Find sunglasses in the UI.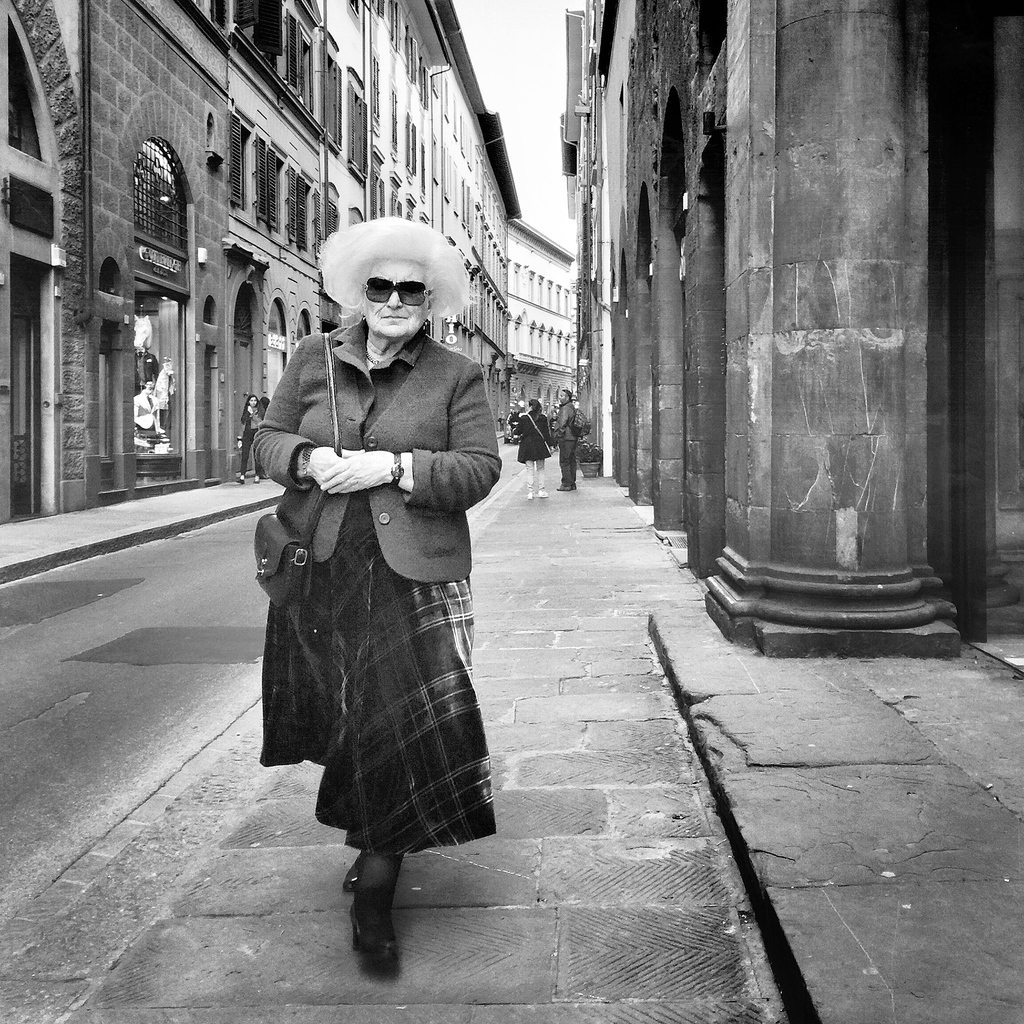
UI element at [left=361, top=273, right=431, bottom=307].
